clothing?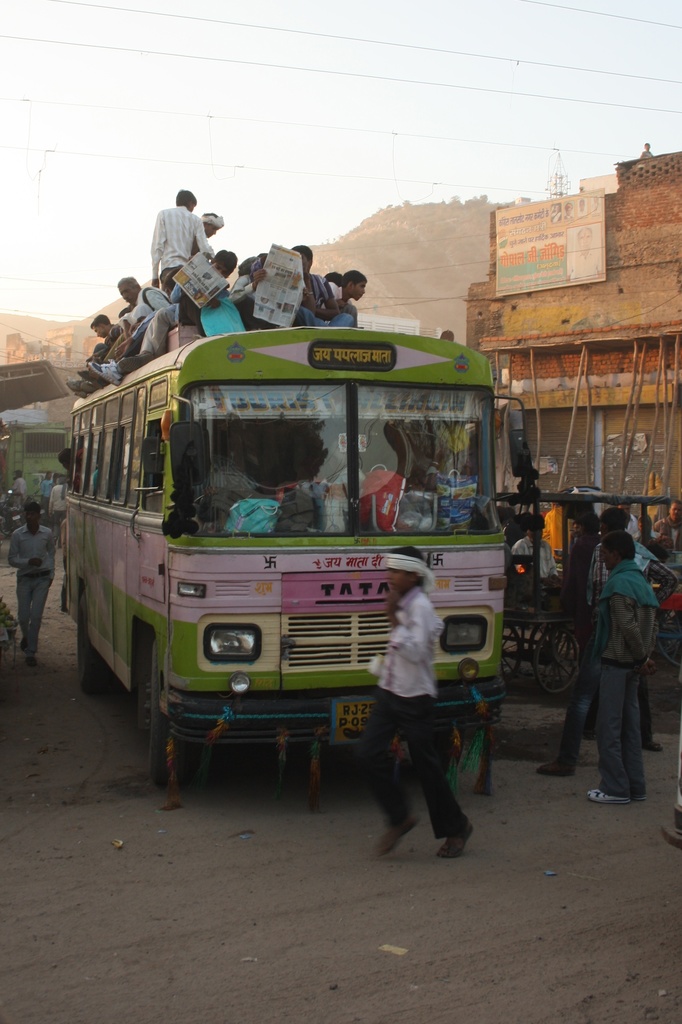
box(542, 524, 605, 765)
